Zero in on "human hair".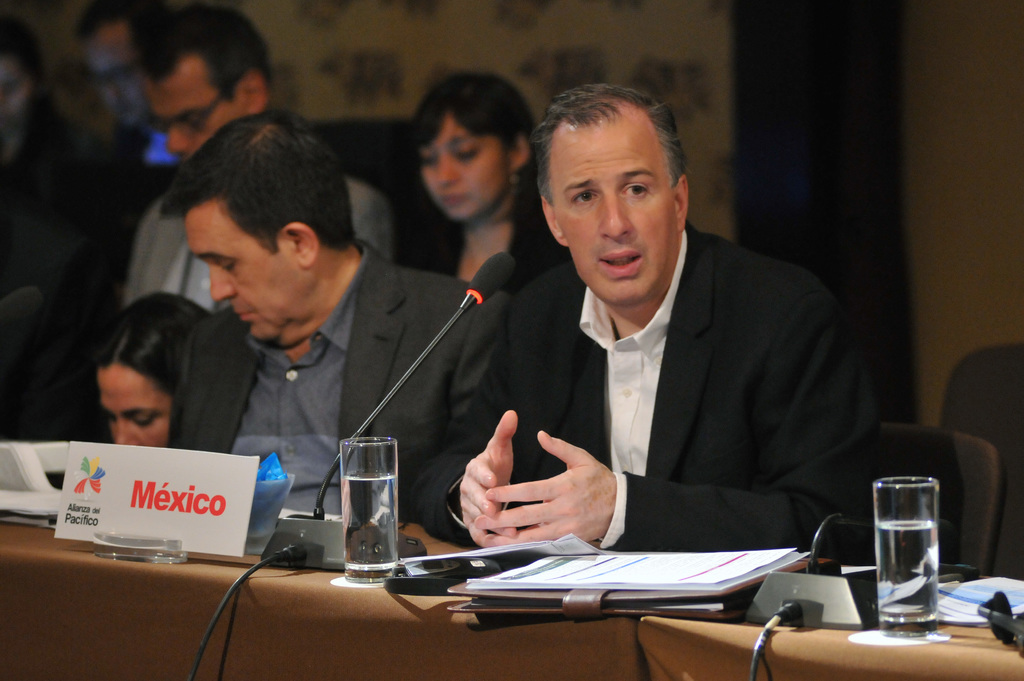
Zeroed in: [left=158, top=107, right=357, bottom=260].
